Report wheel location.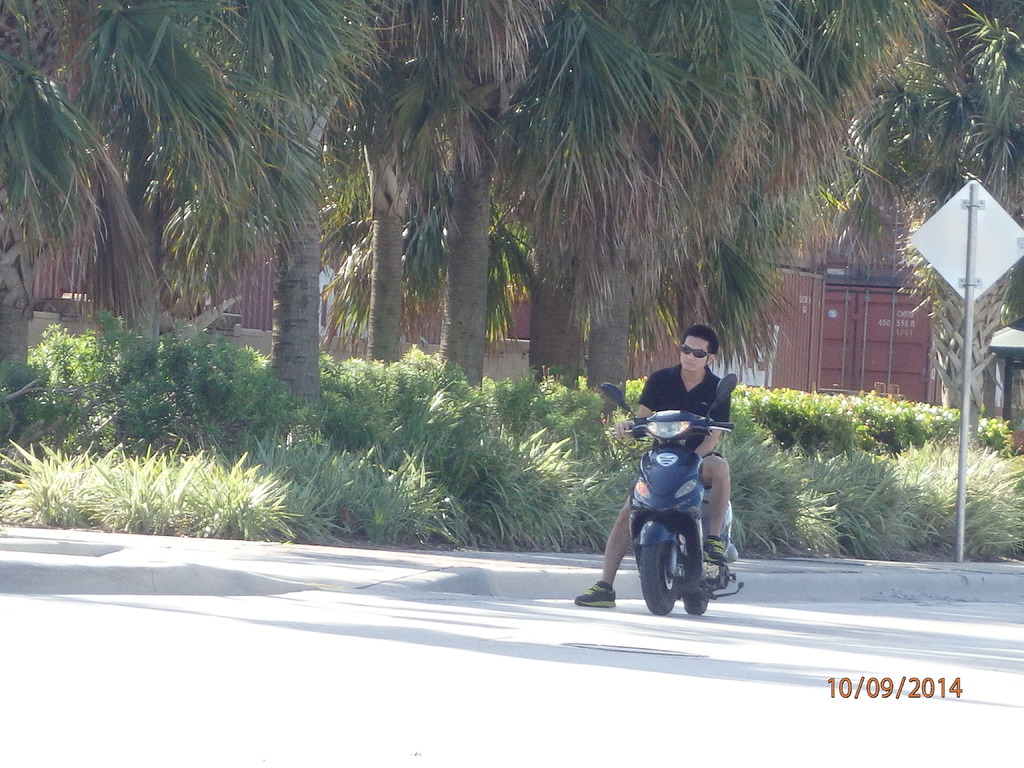
Report: (left=639, top=540, right=682, bottom=613).
